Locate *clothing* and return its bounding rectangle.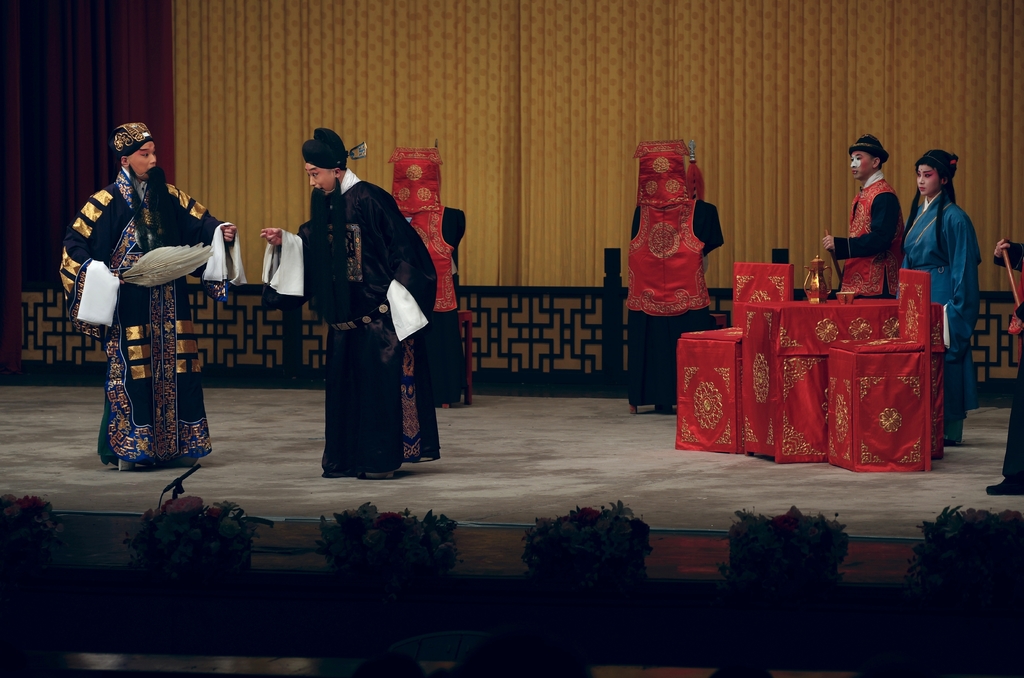
(896,183,967,444).
